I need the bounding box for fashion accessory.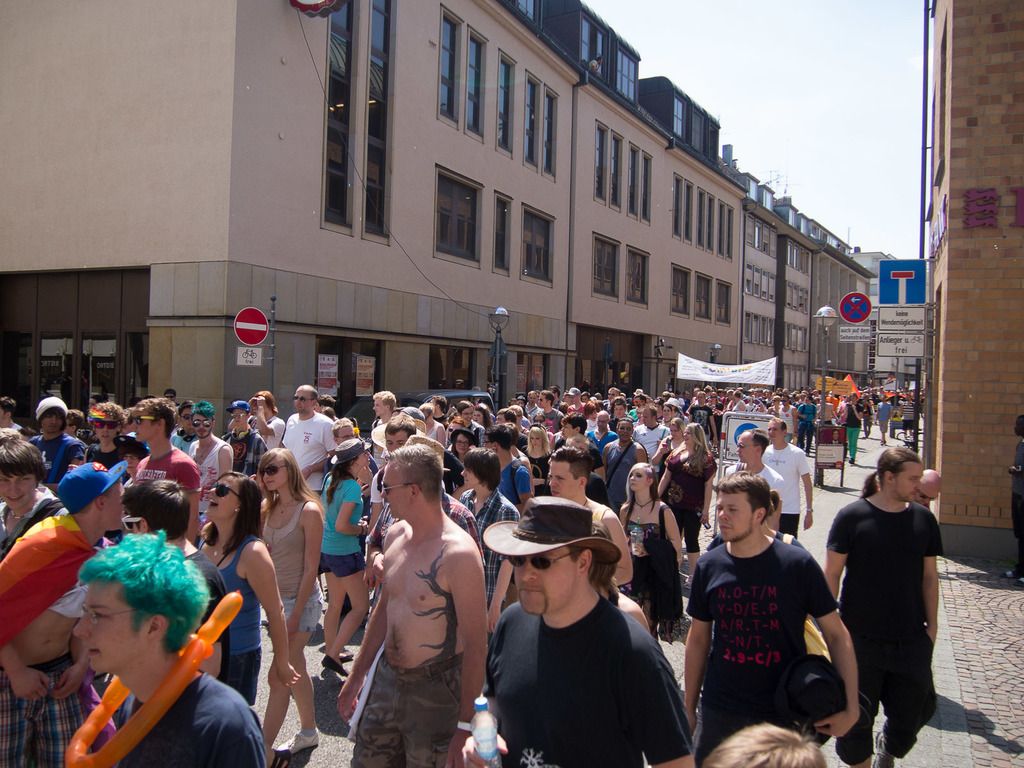
Here it is: (213, 484, 242, 500).
